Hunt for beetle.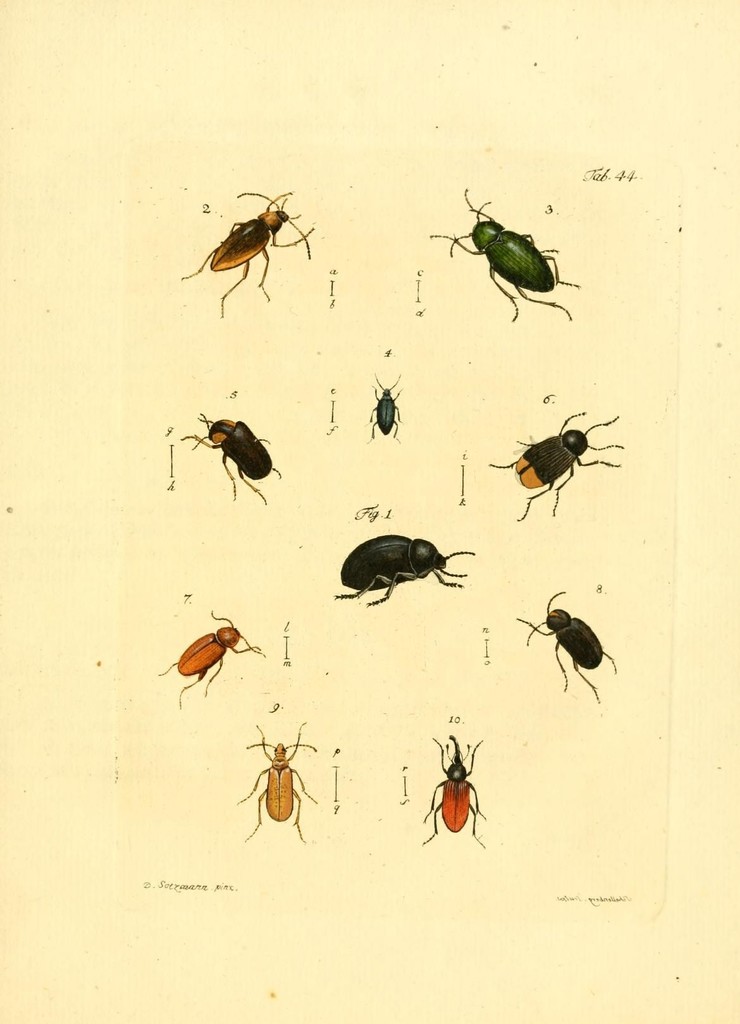
Hunted down at {"x1": 175, "y1": 416, "x2": 280, "y2": 522}.
